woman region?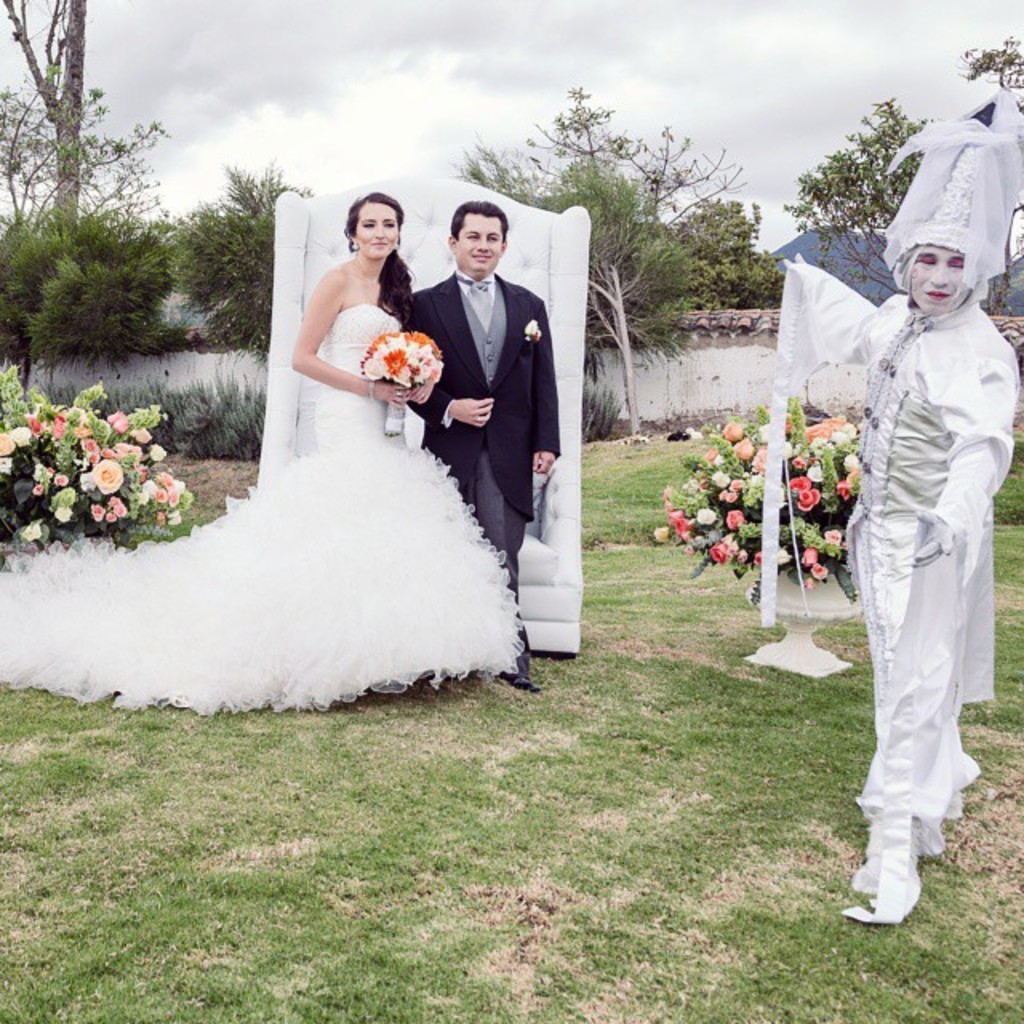
crop(0, 187, 549, 688)
